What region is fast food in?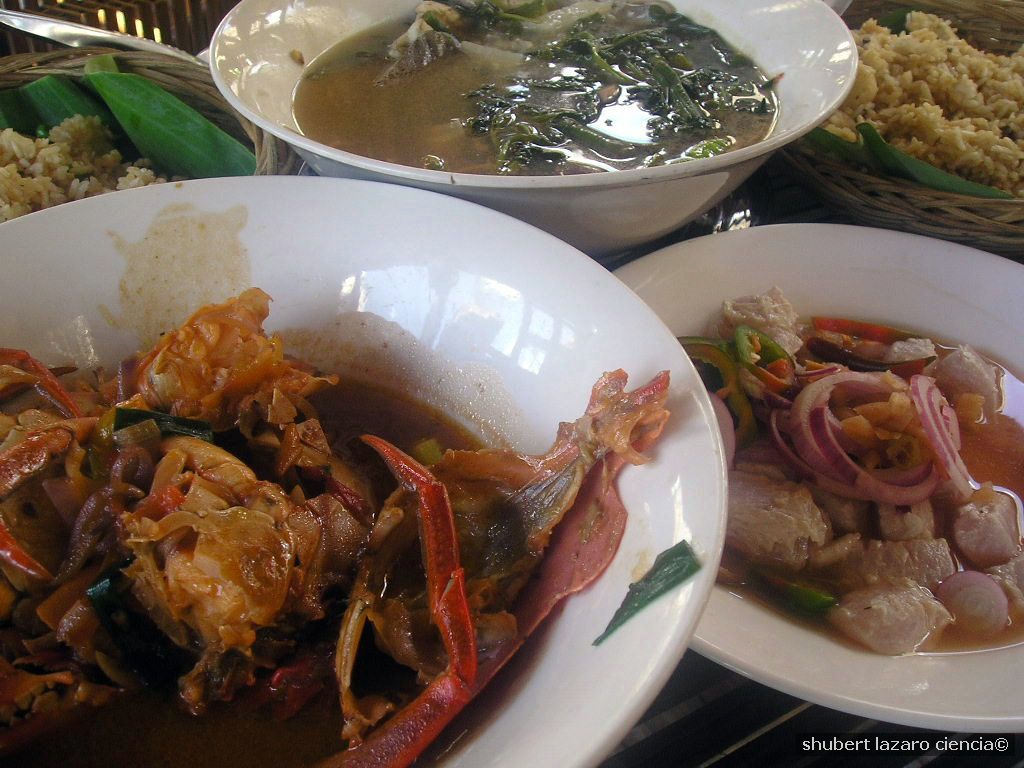
<box>823,8,1023,187</box>.
